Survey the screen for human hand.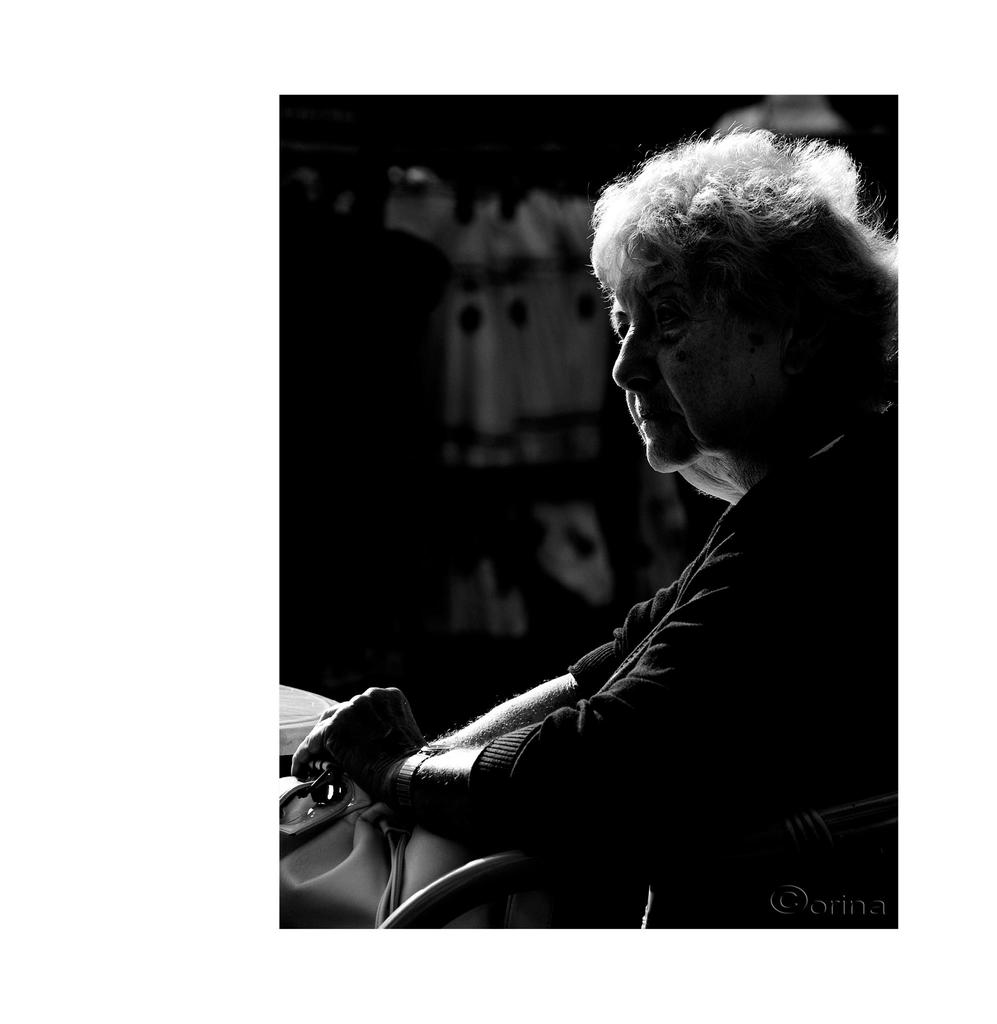
Survey found: [284,685,432,775].
